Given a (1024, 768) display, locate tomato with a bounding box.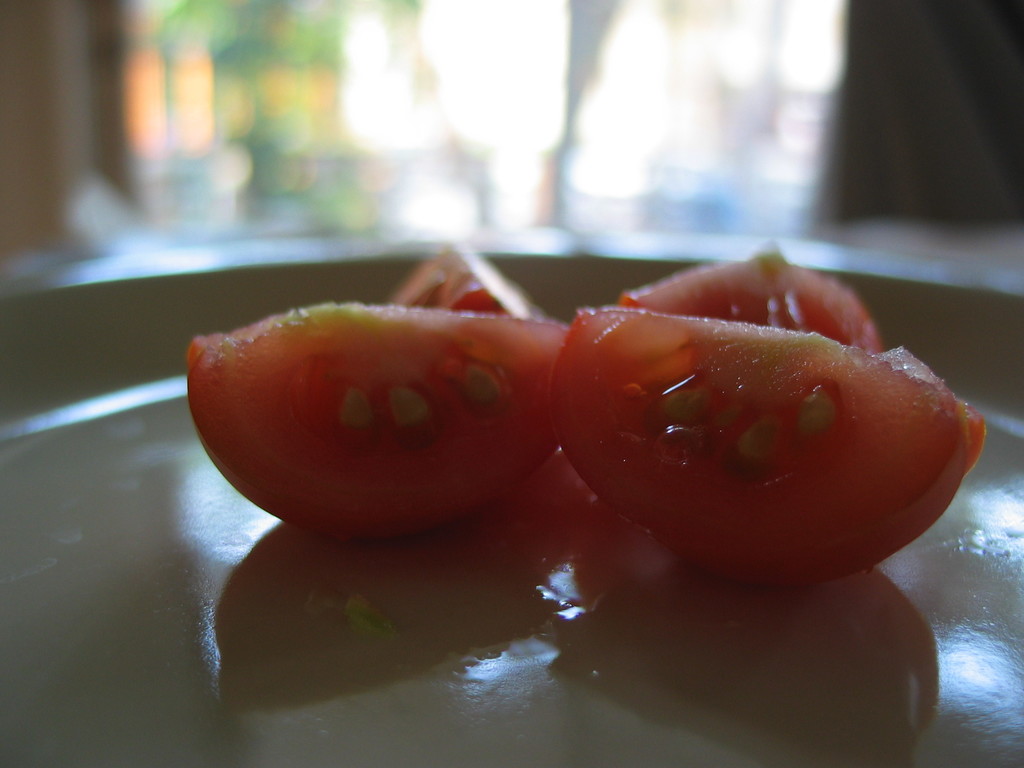
Located: x1=545 y1=301 x2=992 y2=594.
